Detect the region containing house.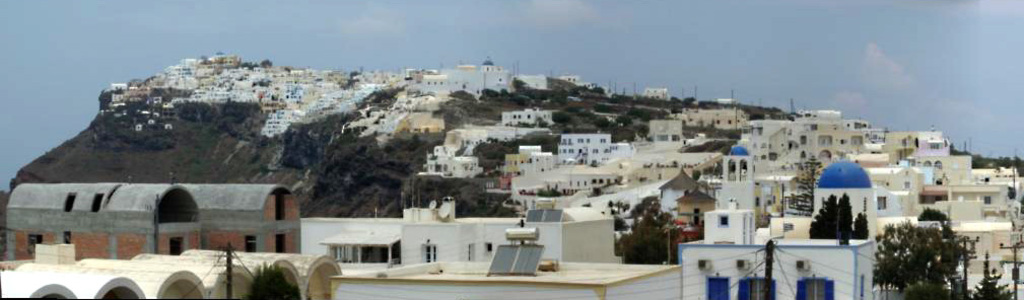
rect(639, 84, 674, 103).
